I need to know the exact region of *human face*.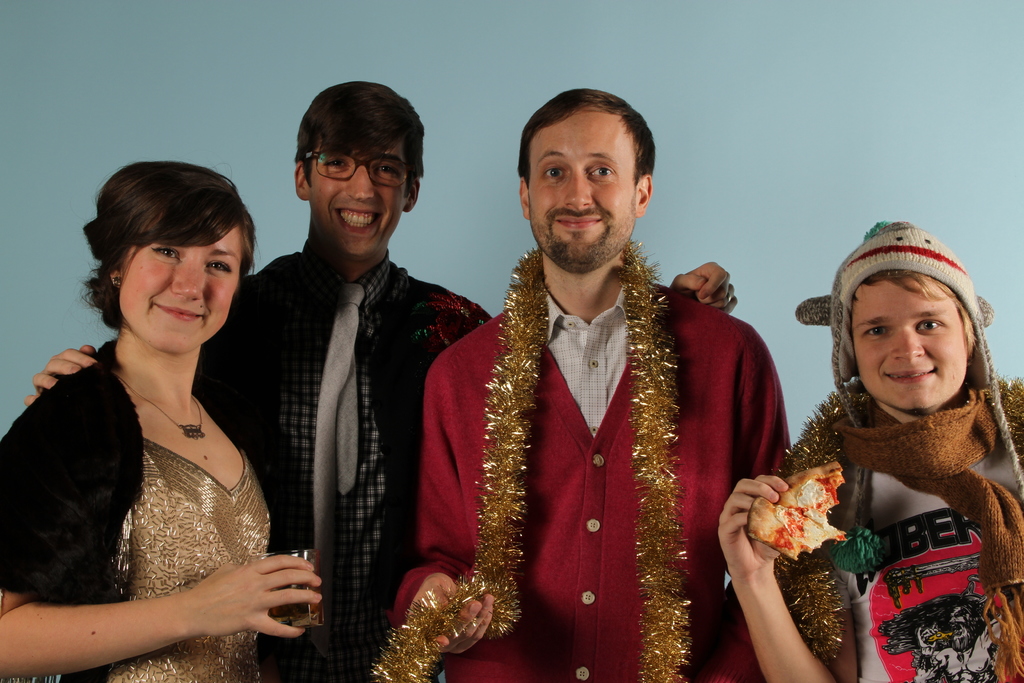
Region: [left=119, top=223, right=239, bottom=349].
